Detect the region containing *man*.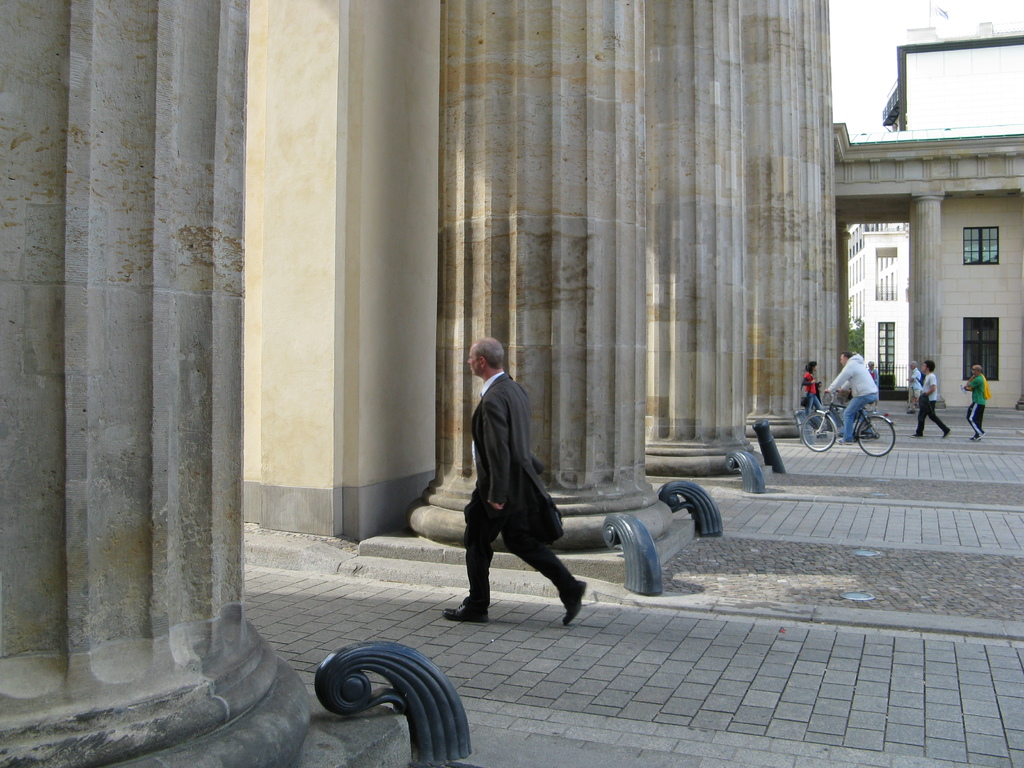
box(911, 360, 954, 438).
